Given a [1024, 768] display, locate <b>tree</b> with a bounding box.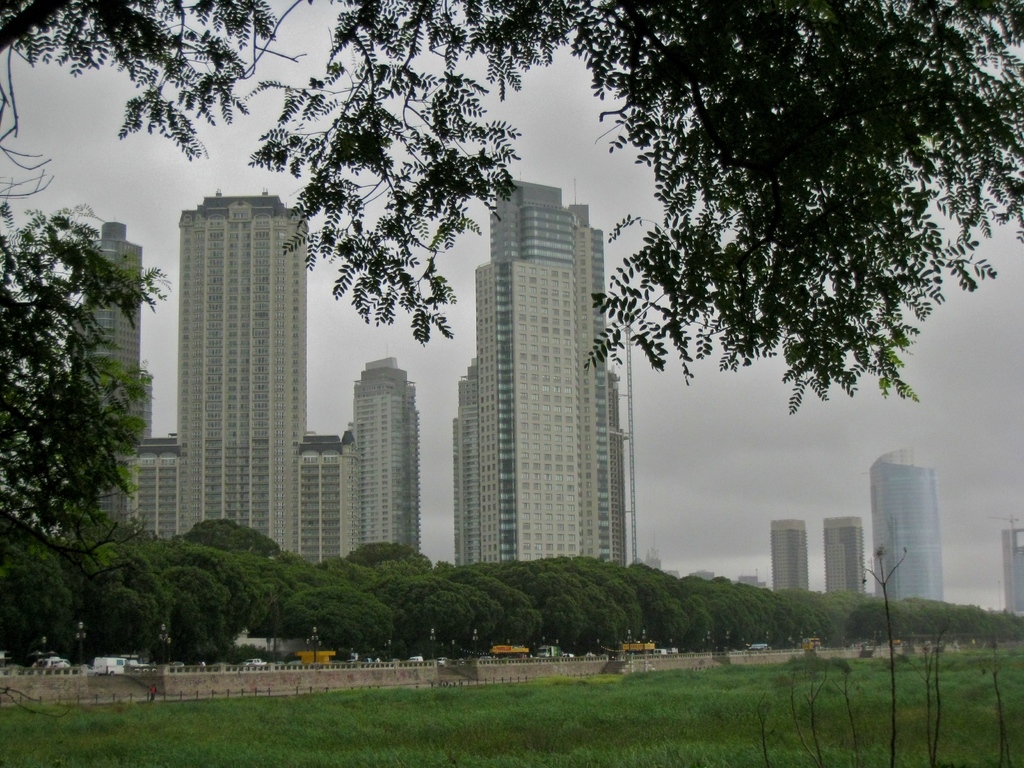
Located: bbox(953, 605, 996, 646).
